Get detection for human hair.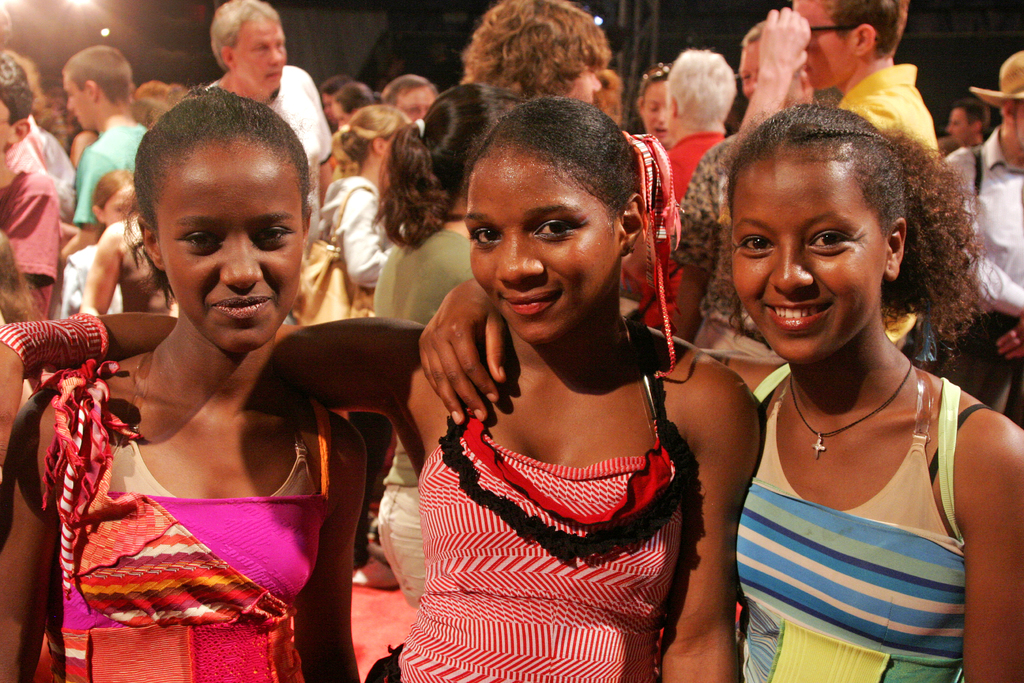
Detection: pyautogui.locateOnScreen(337, 104, 403, 165).
